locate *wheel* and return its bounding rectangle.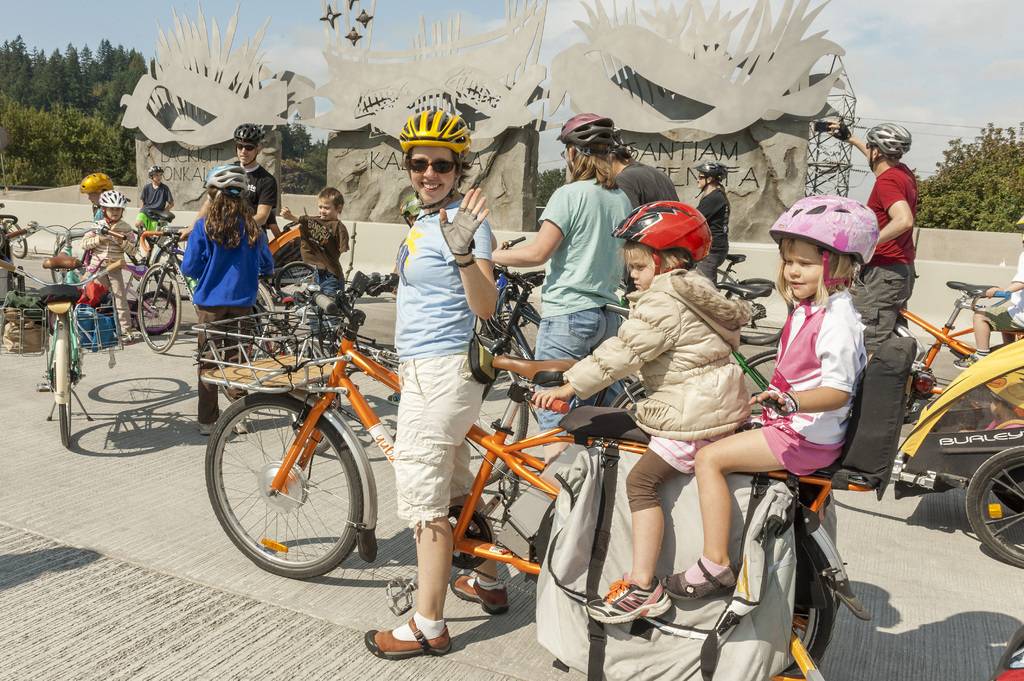
[273,264,316,302].
